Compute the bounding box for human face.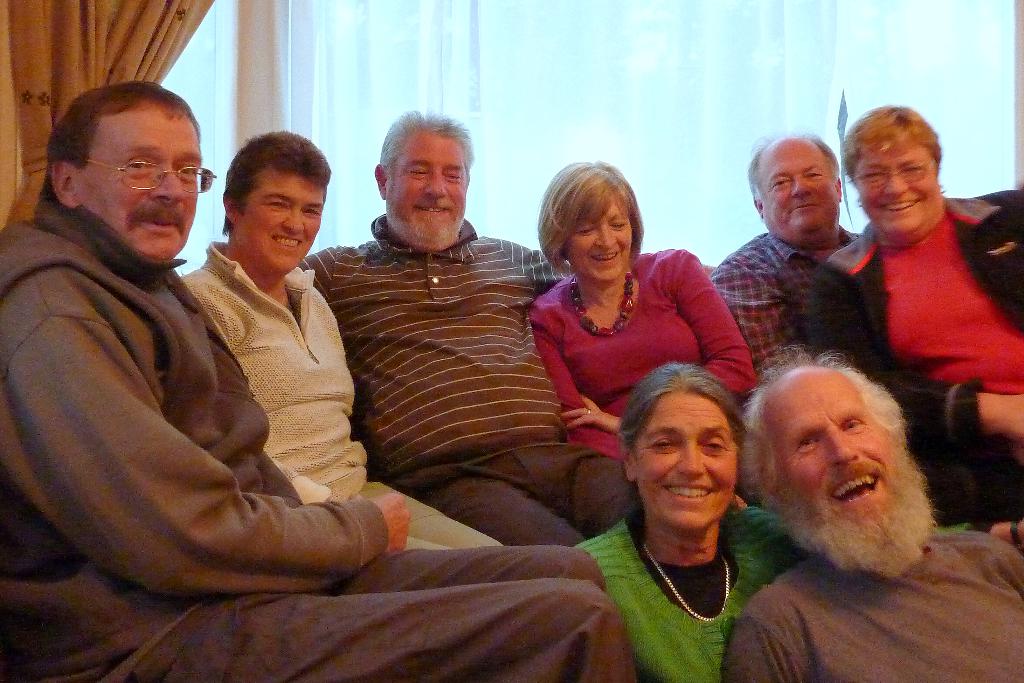
{"x1": 387, "y1": 125, "x2": 465, "y2": 250}.
